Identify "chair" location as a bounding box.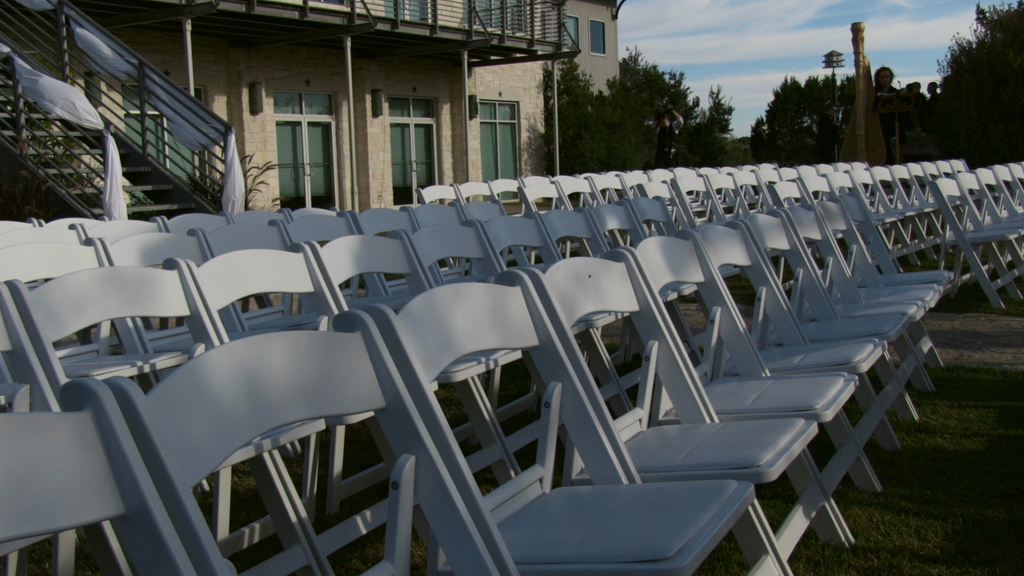
<box>0,277,136,575</box>.
